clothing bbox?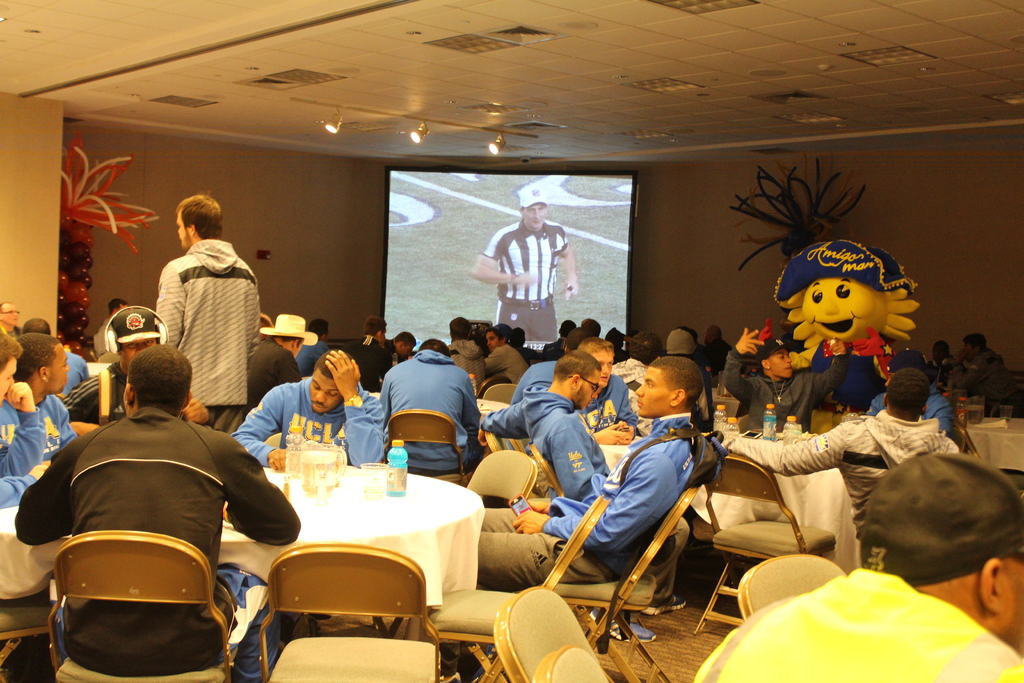
(x1=58, y1=358, x2=204, y2=427)
